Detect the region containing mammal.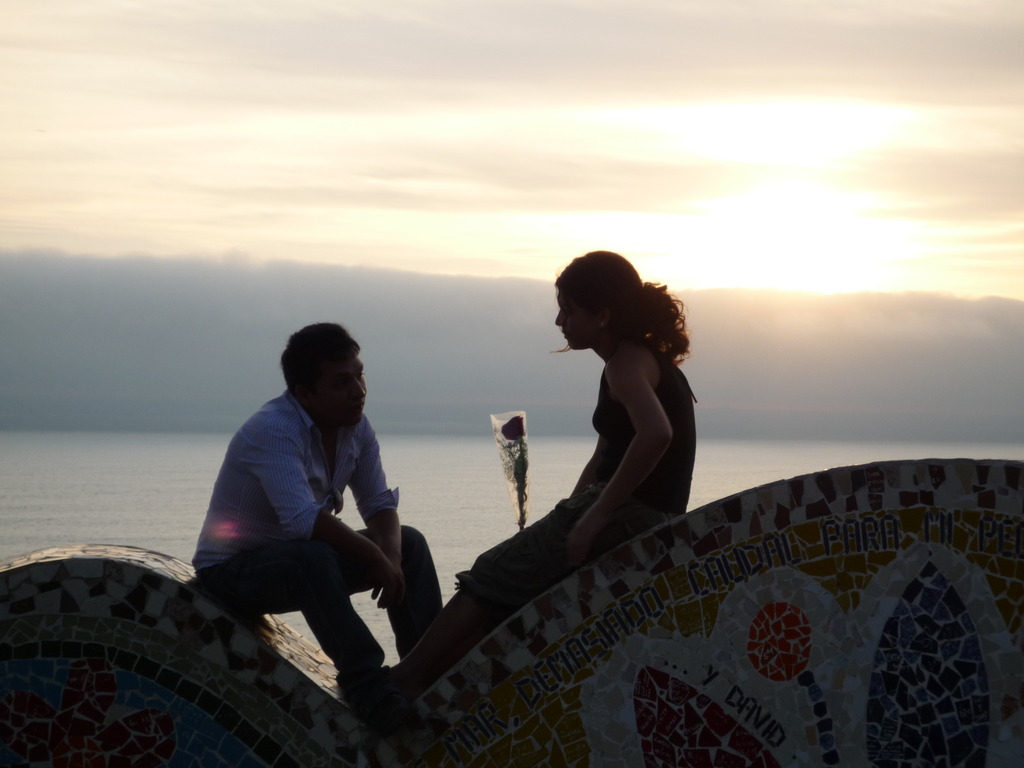
Rect(148, 356, 441, 696).
